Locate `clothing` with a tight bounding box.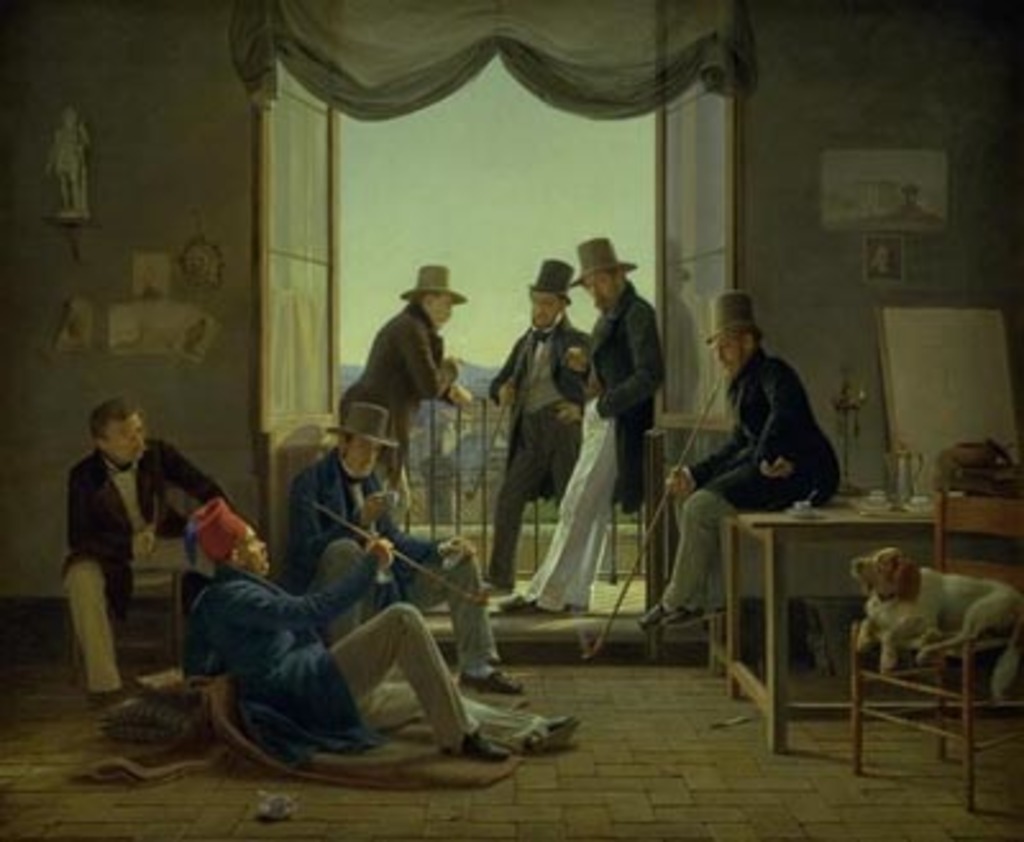
{"left": 632, "top": 491, "right": 727, "bottom": 612}.
